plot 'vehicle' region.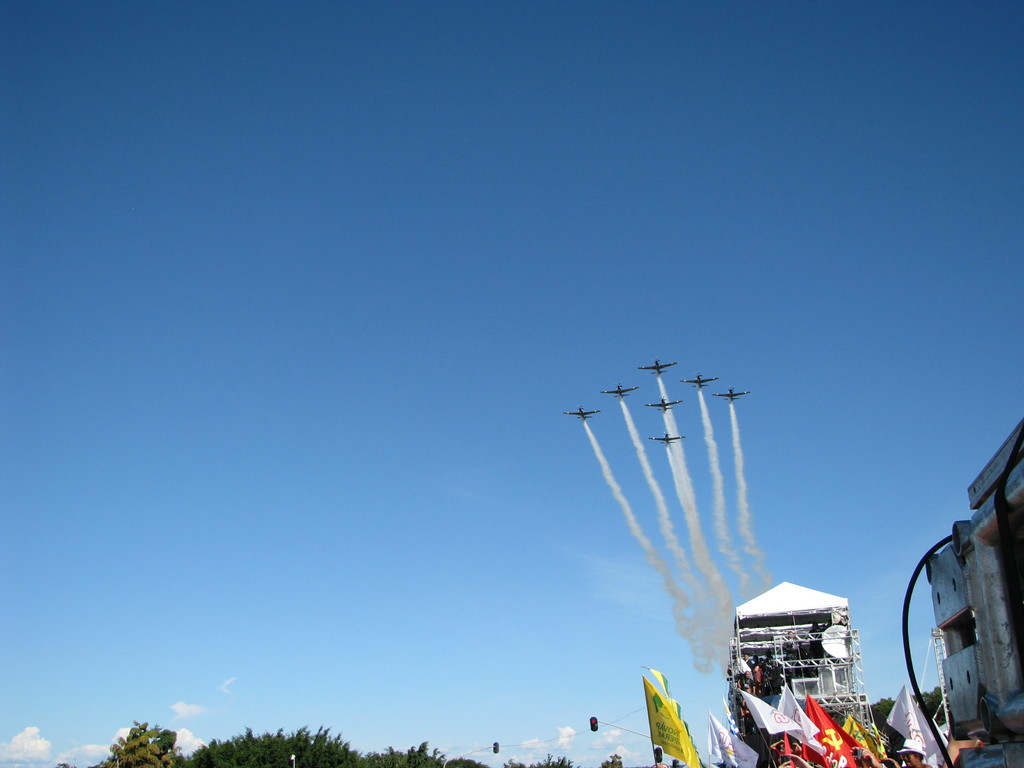
Plotted at <box>563,404,600,421</box>.
